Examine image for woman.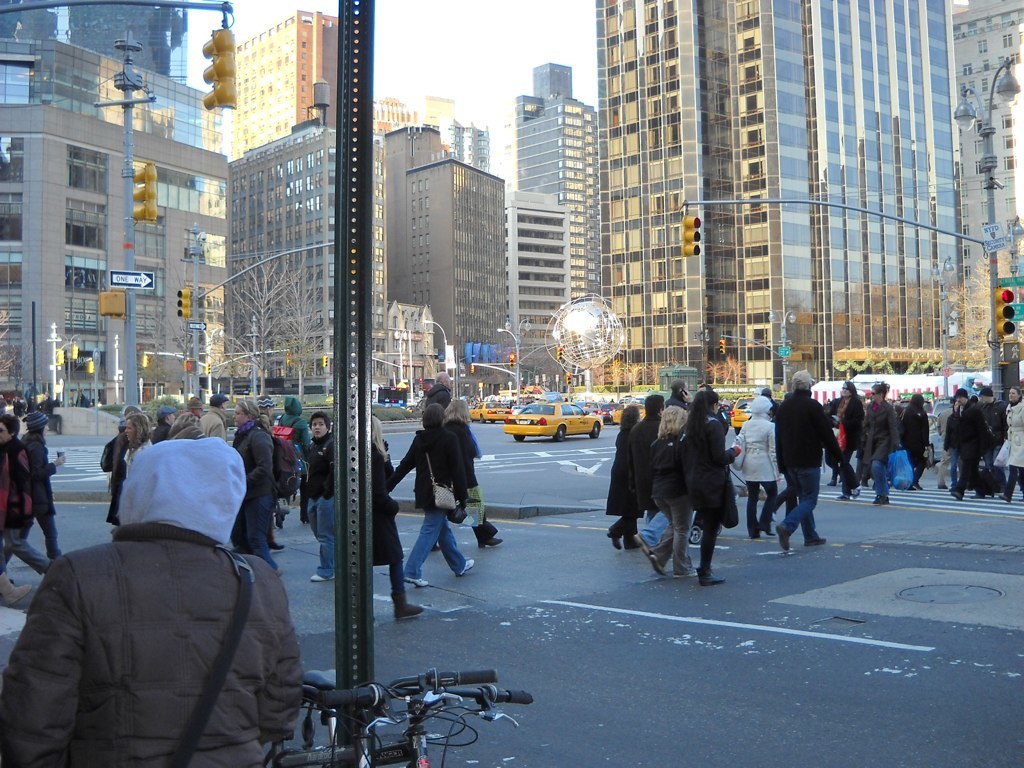
Examination result: {"x1": 681, "y1": 387, "x2": 743, "y2": 587}.
